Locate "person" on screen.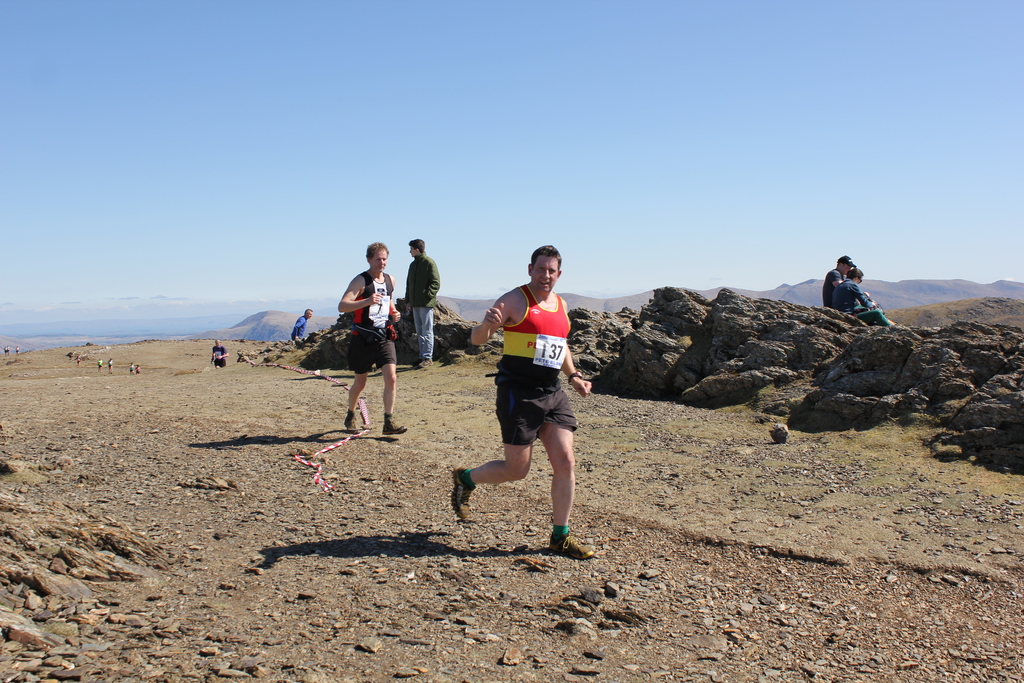
On screen at detection(449, 248, 598, 563).
